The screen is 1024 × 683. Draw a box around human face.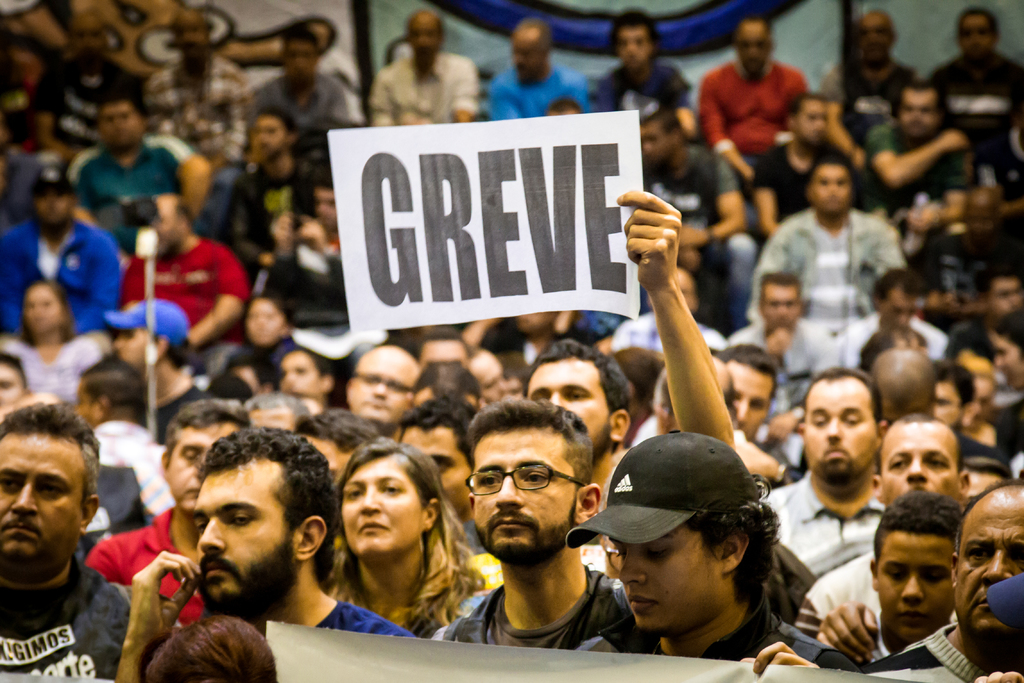
box=[811, 164, 852, 215].
